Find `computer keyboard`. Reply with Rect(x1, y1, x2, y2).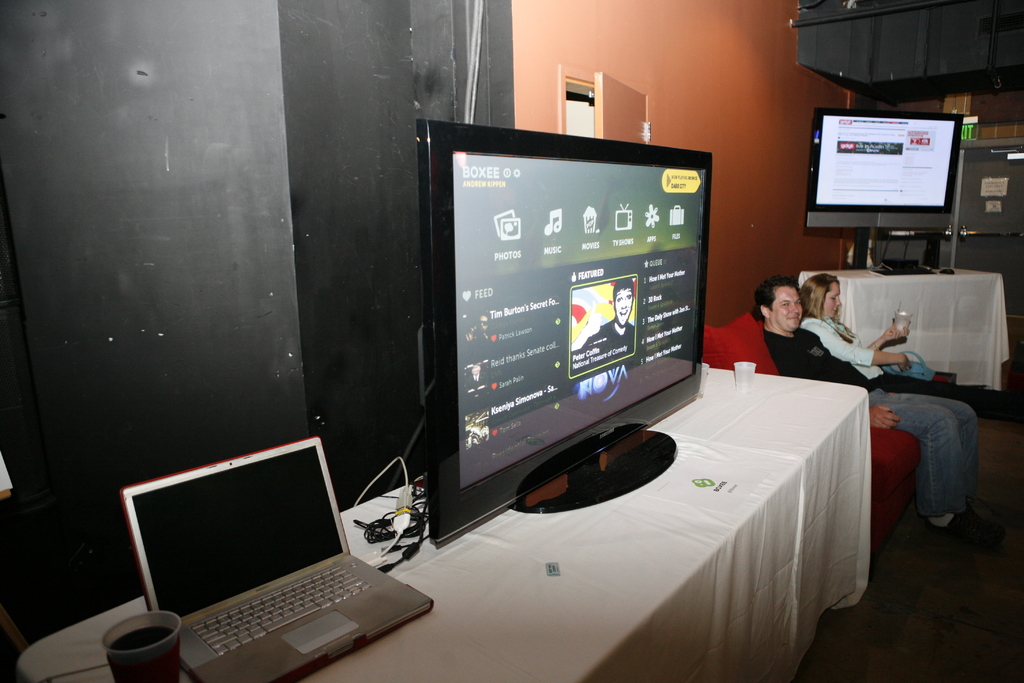
Rect(184, 563, 375, 661).
